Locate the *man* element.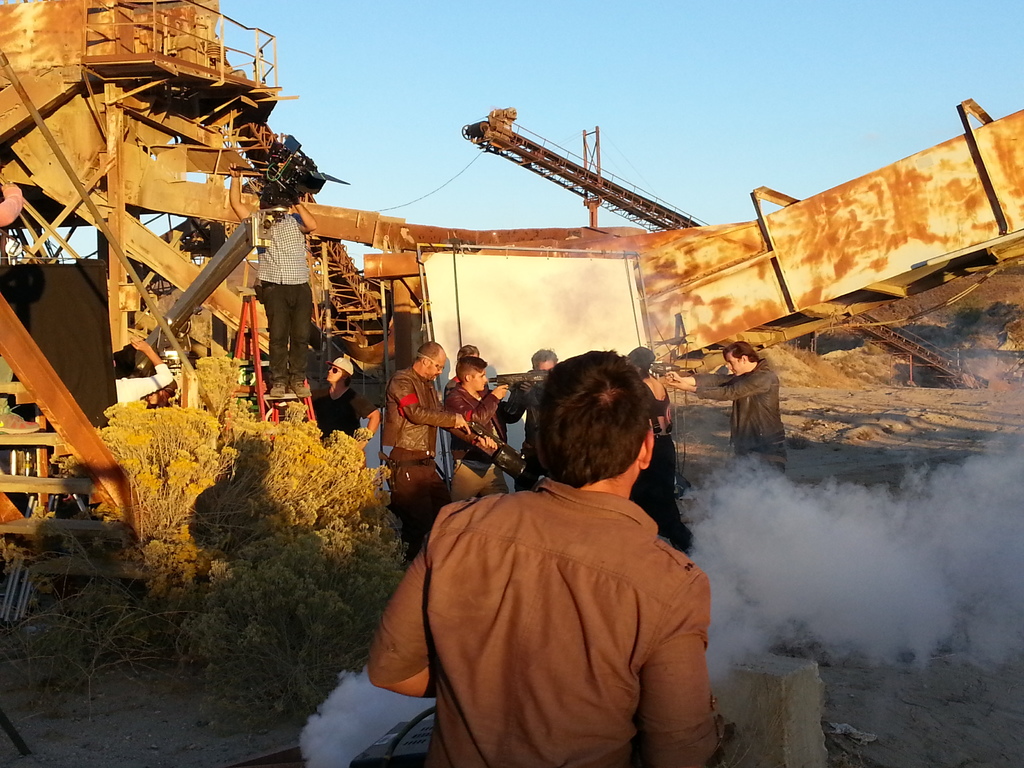
Element bbox: [685, 341, 793, 490].
